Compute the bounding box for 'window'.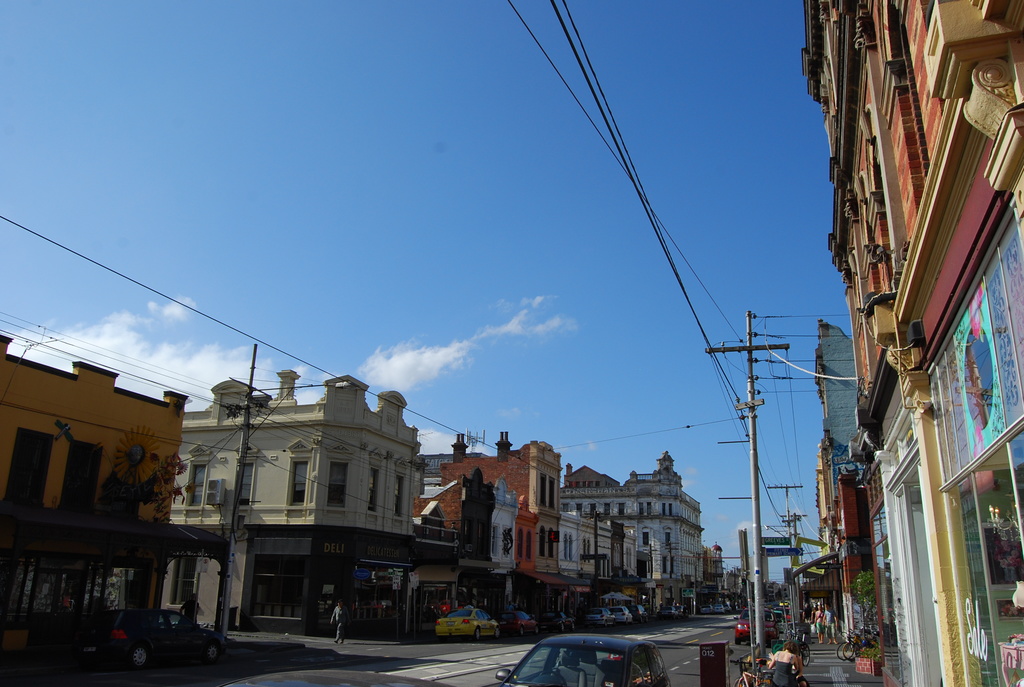
[193, 464, 209, 504].
